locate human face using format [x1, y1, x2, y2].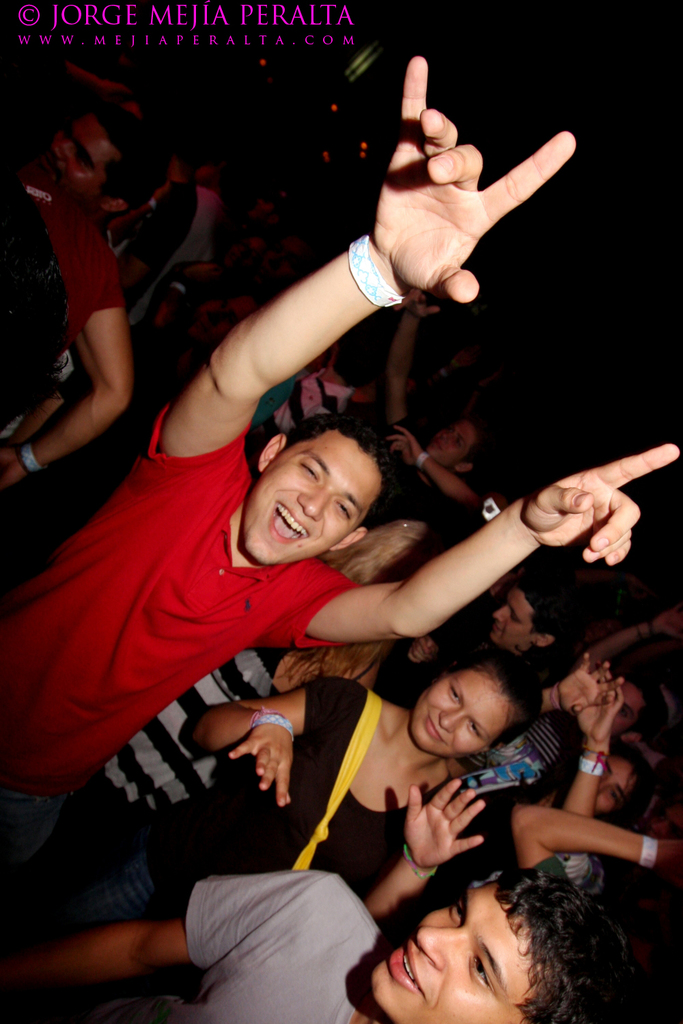
[426, 423, 477, 468].
